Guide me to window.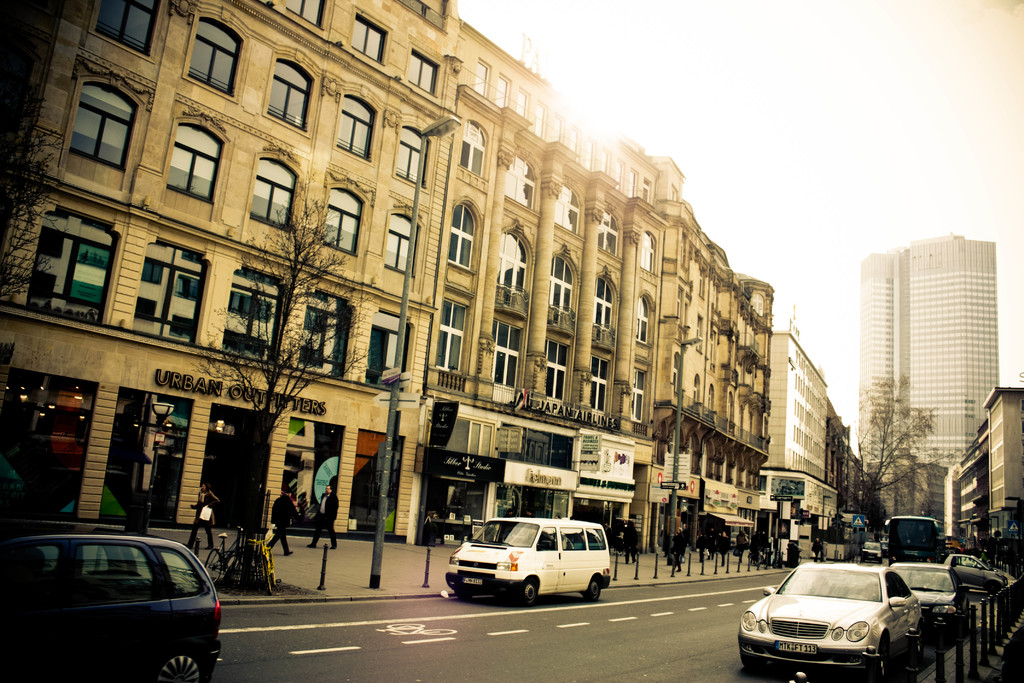
Guidance: <region>590, 529, 605, 550</region>.
